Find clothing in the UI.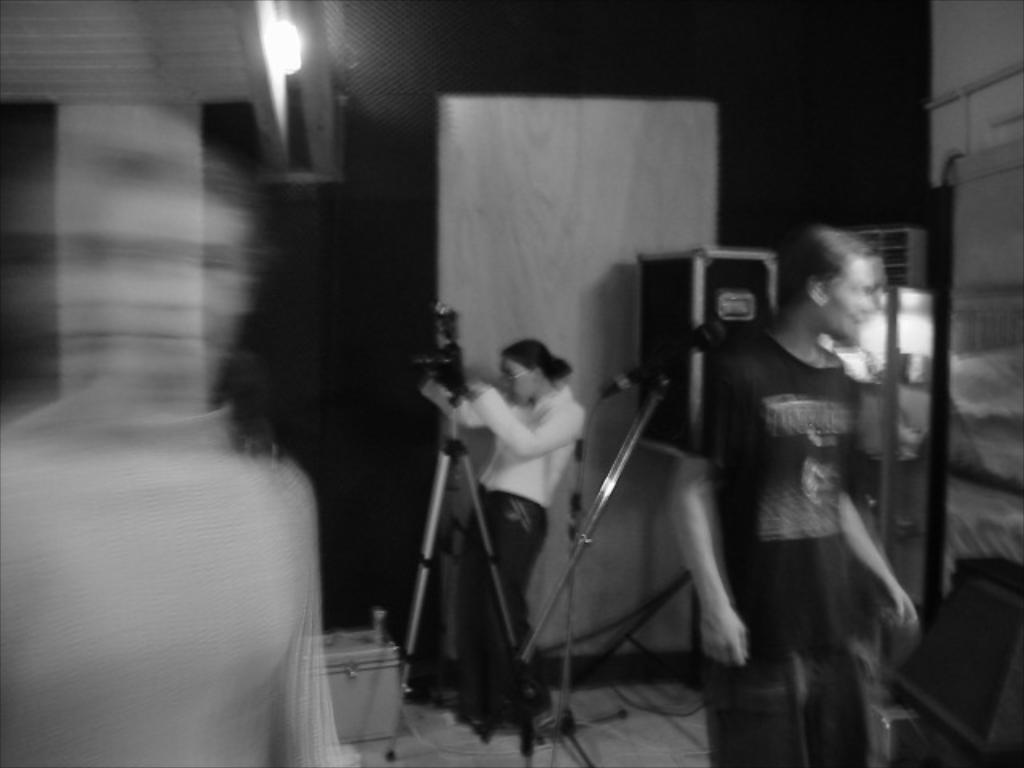
UI element at region(451, 483, 549, 704).
